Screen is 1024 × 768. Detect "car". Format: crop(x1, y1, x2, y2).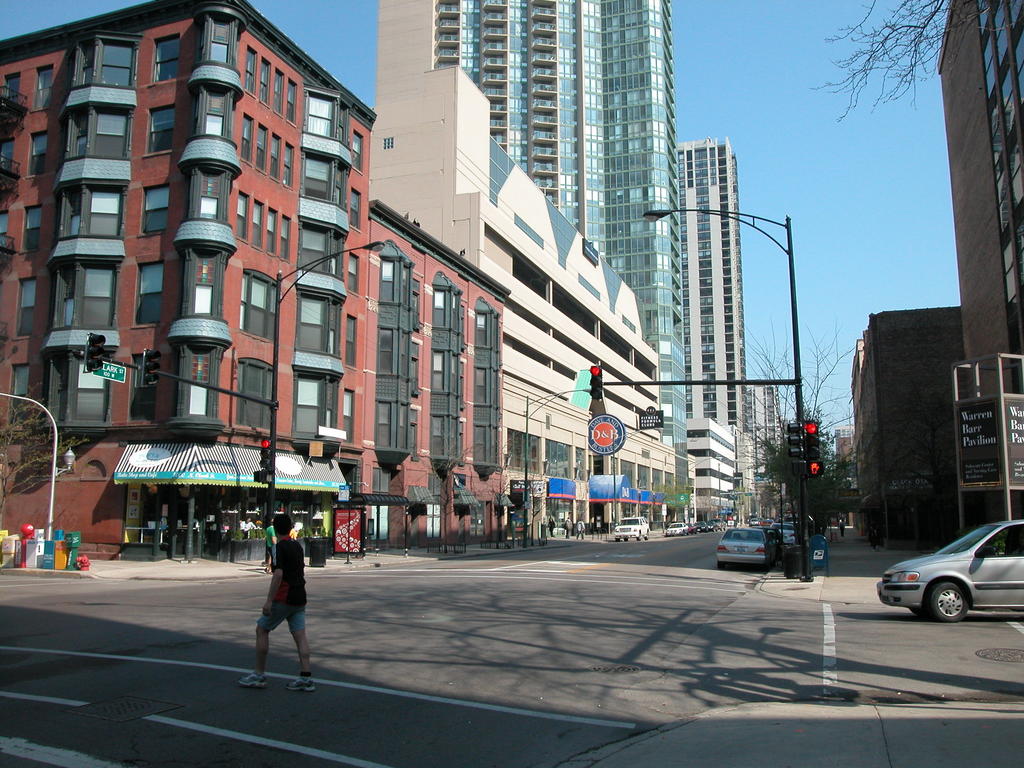
crop(758, 518, 763, 523).
